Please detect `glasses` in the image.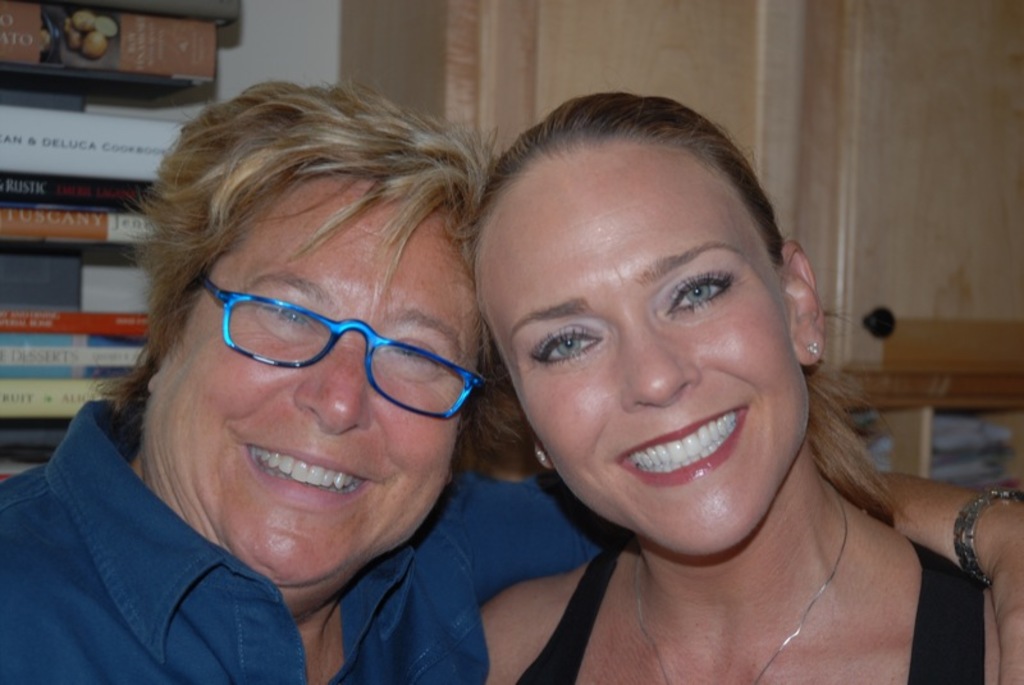
(192,274,492,424).
